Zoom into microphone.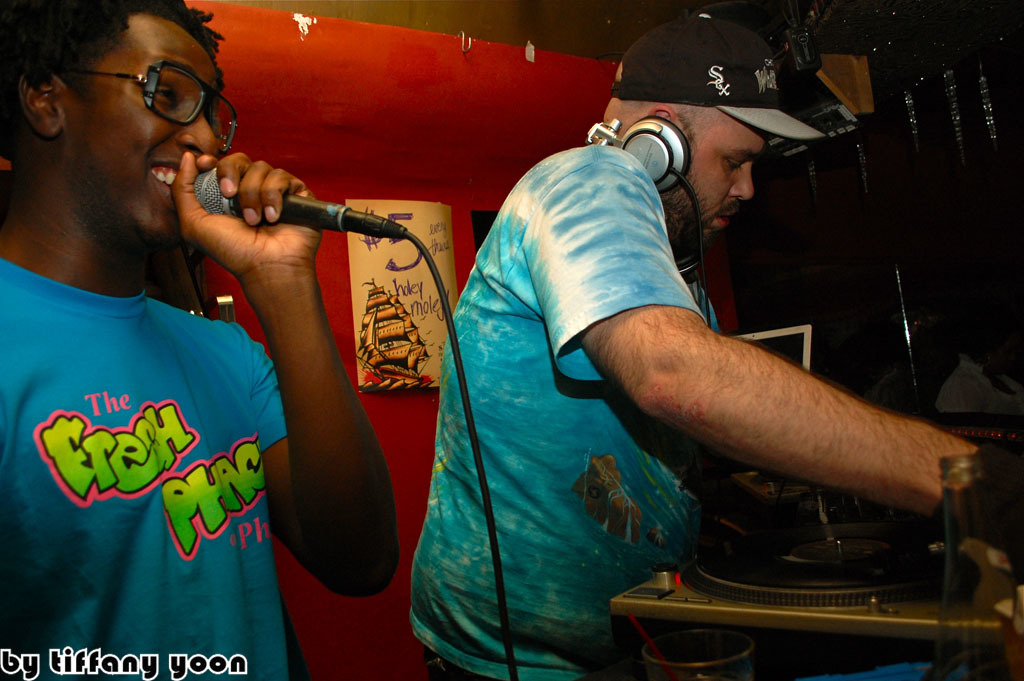
Zoom target: l=172, t=135, r=364, b=269.
